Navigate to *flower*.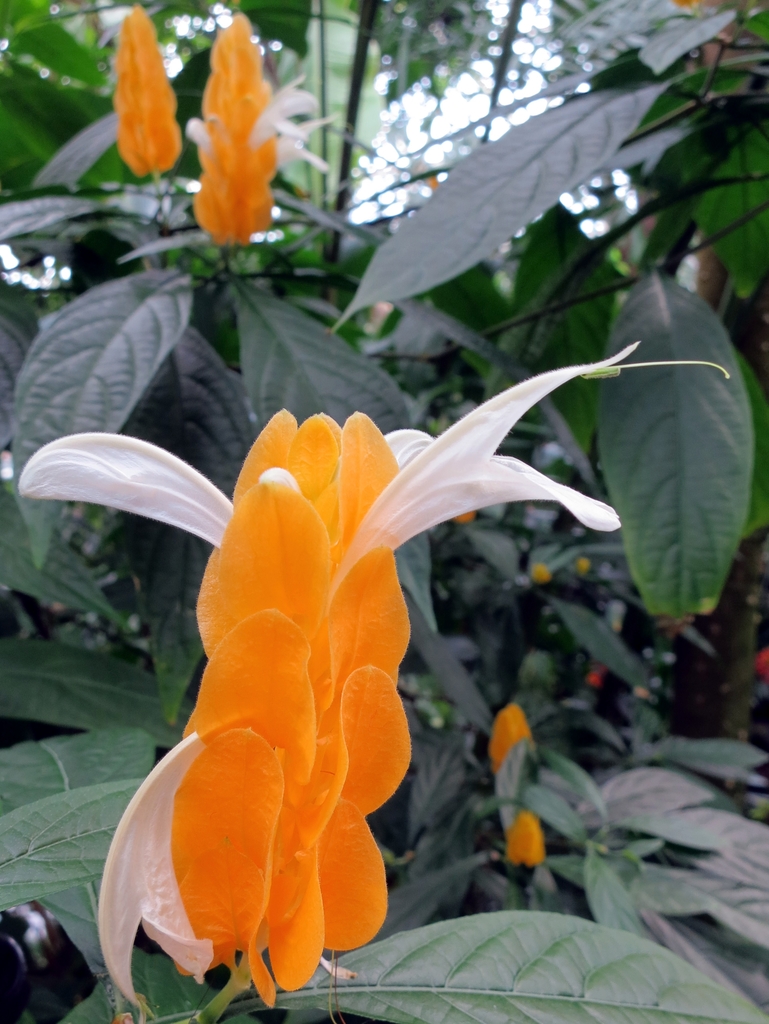
Navigation target: {"left": 108, "top": 1, "right": 188, "bottom": 173}.
